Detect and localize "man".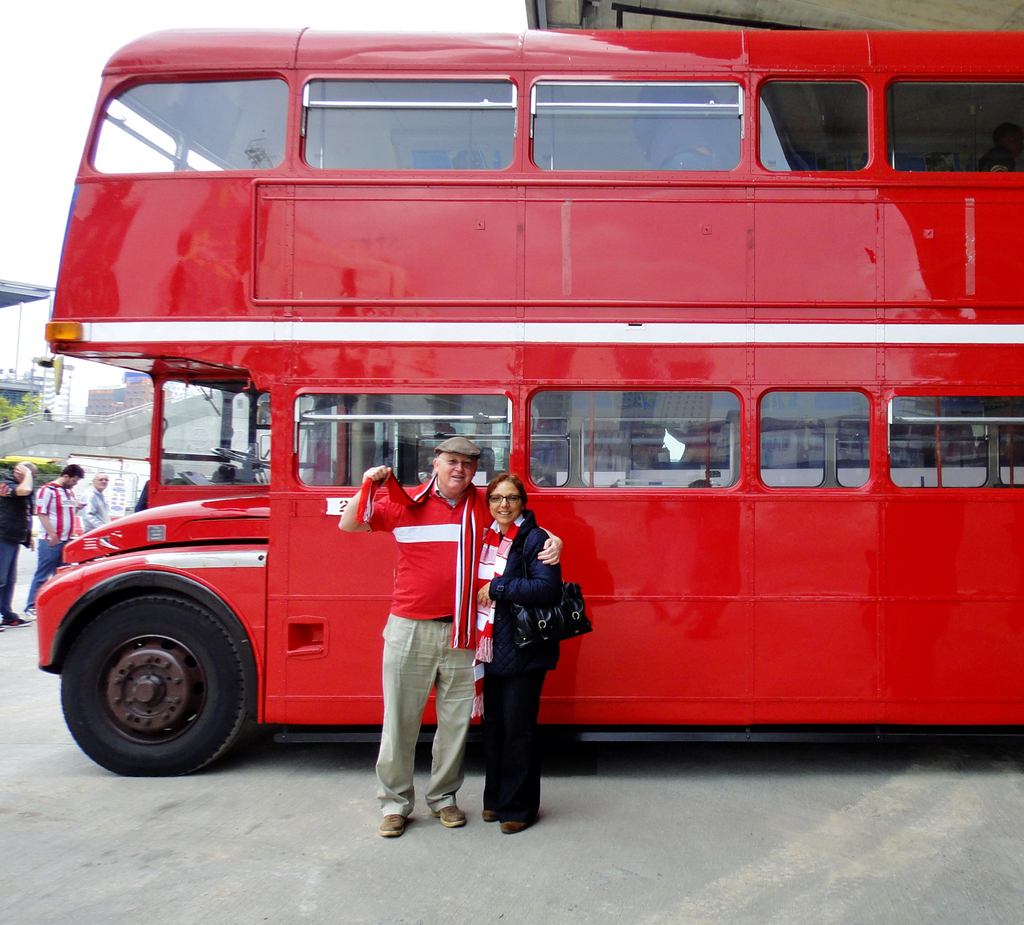
Localized at region(20, 459, 93, 609).
